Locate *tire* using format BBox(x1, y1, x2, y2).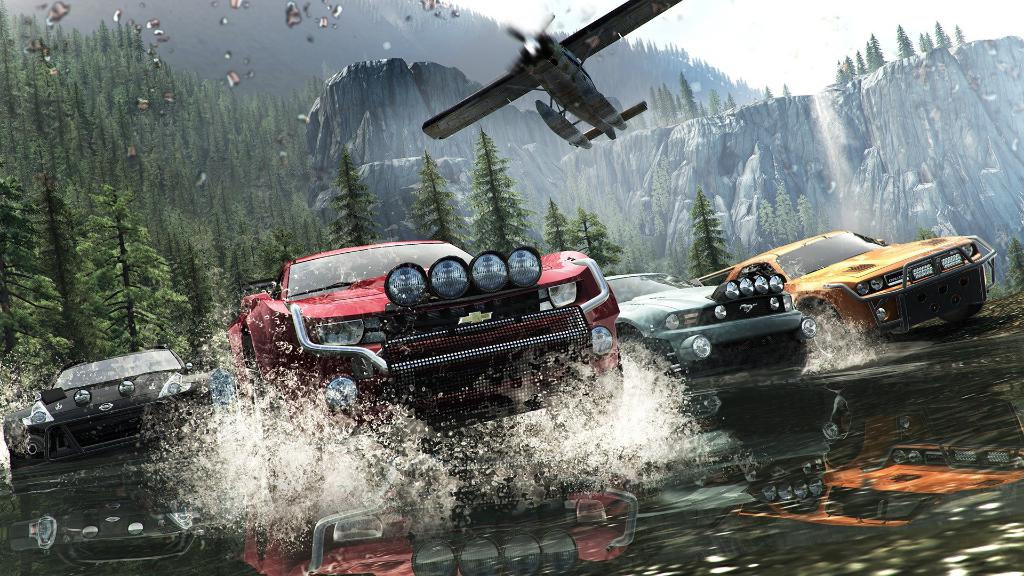
BBox(549, 385, 624, 431).
